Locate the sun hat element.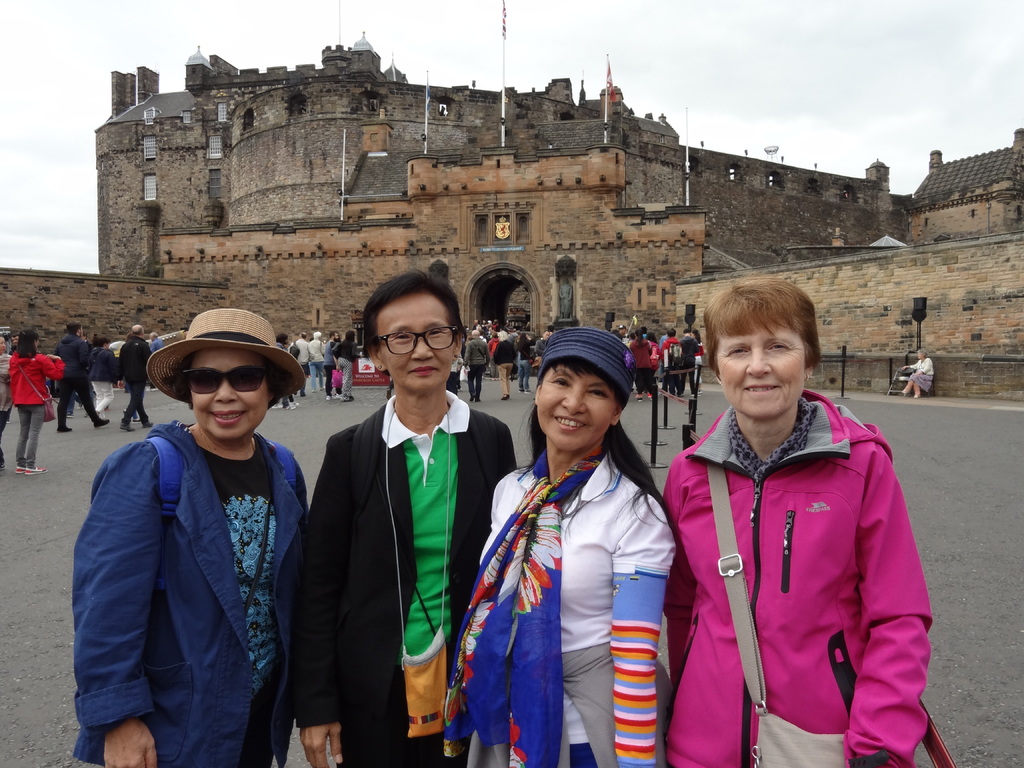
Element bbox: left=497, top=331, right=509, bottom=341.
